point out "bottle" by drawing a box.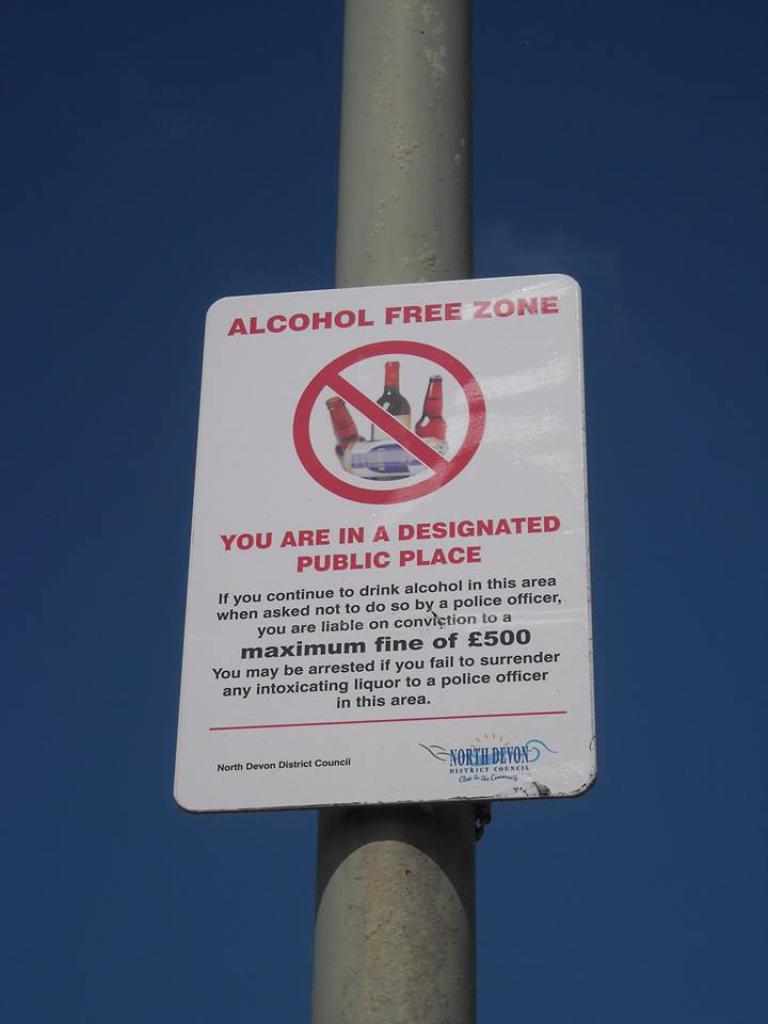
box=[331, 391, 374, 473].
